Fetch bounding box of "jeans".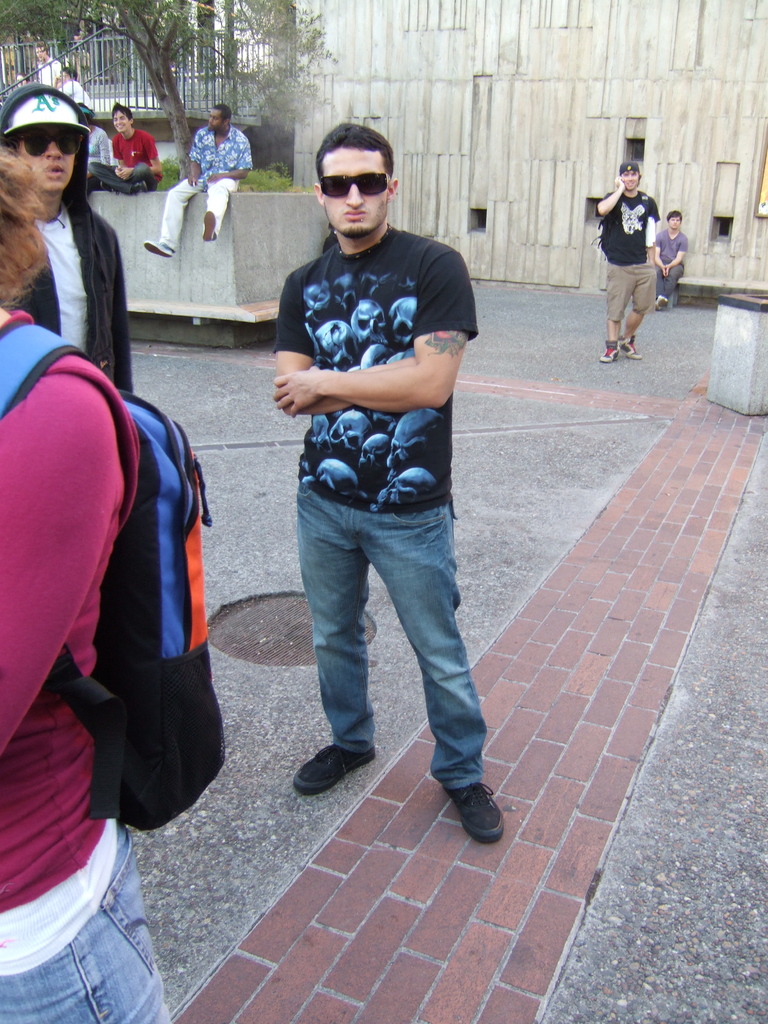
Bbox: detection(0, 819, 170, 1023).
